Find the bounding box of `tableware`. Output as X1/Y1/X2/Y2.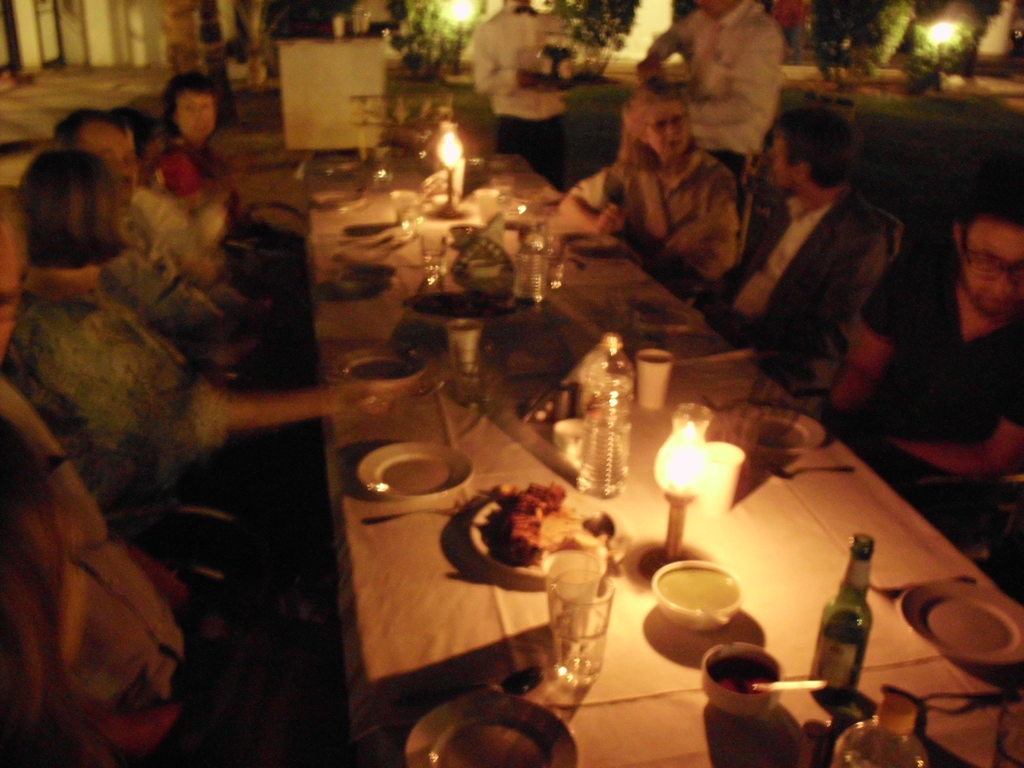
895/579/1023/668.
